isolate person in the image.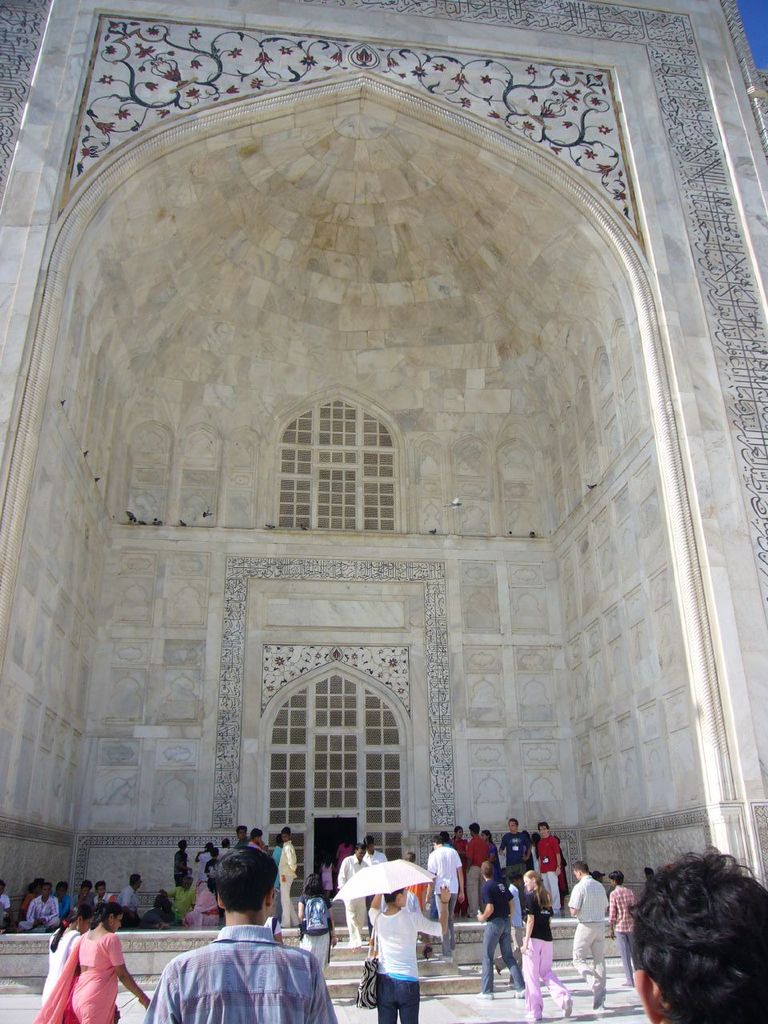
Isolated region: pyautogui.locateOnScreen(568, 858, 605, 1010).
